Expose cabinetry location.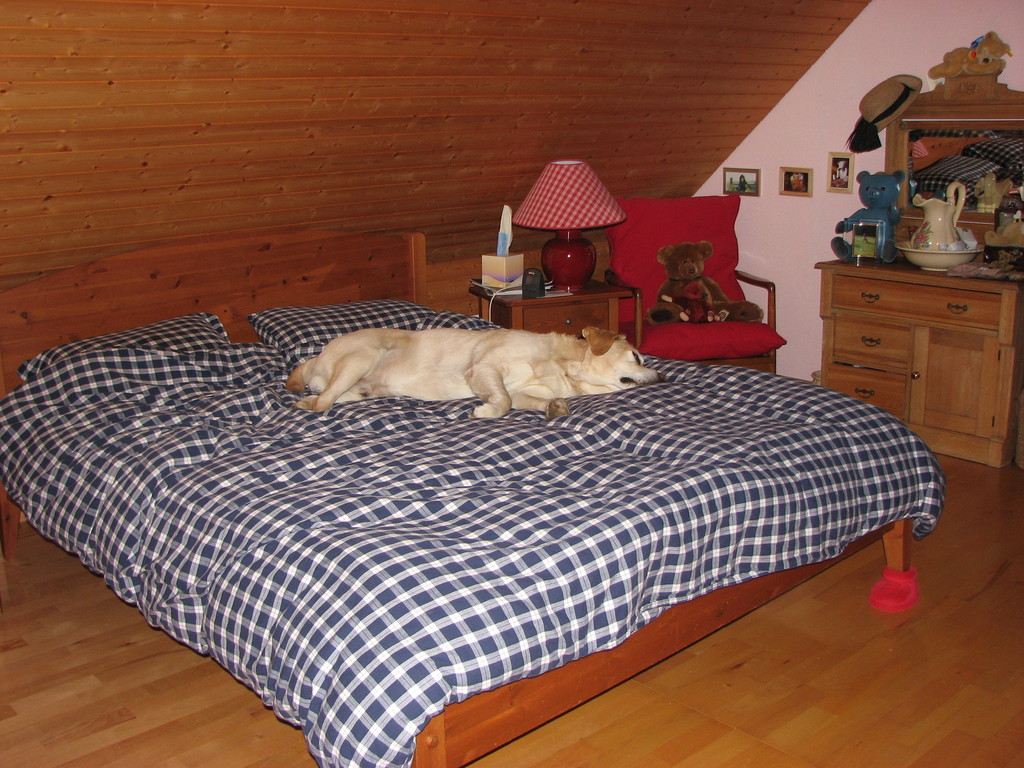
Exposed at BBox(468, 281, 639, 351).
